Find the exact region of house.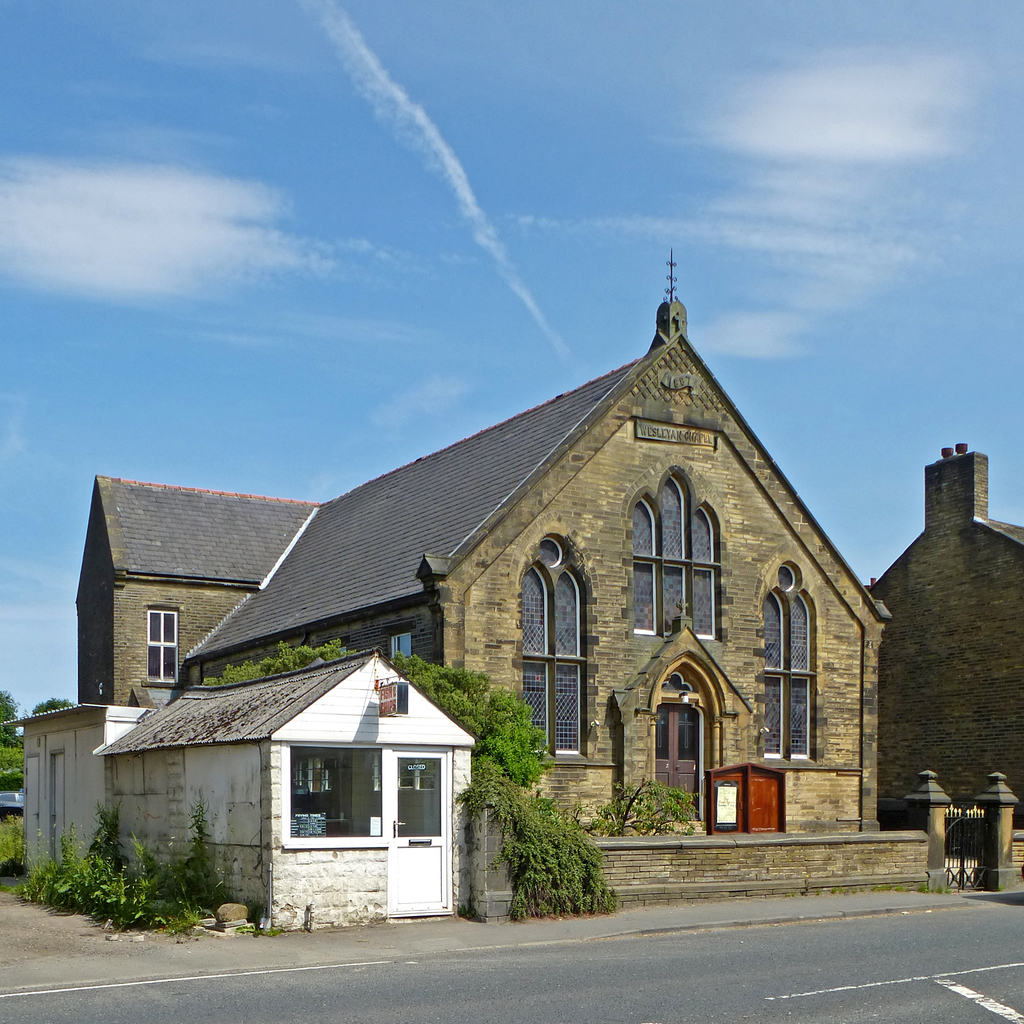
Exact region: <bbox>177, 240, 900, 926</bbox>.
